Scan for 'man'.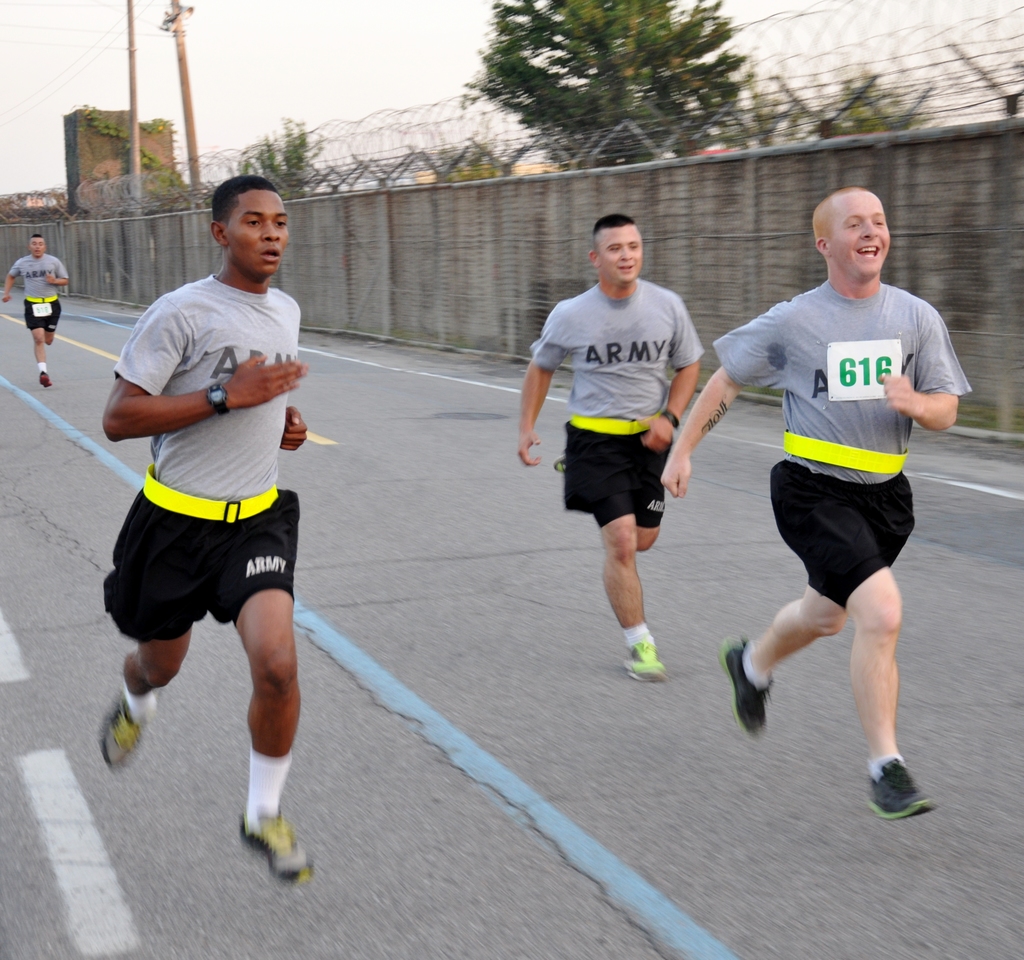
Scan result: x1=9 y1=231 x2=73 y2=386.
